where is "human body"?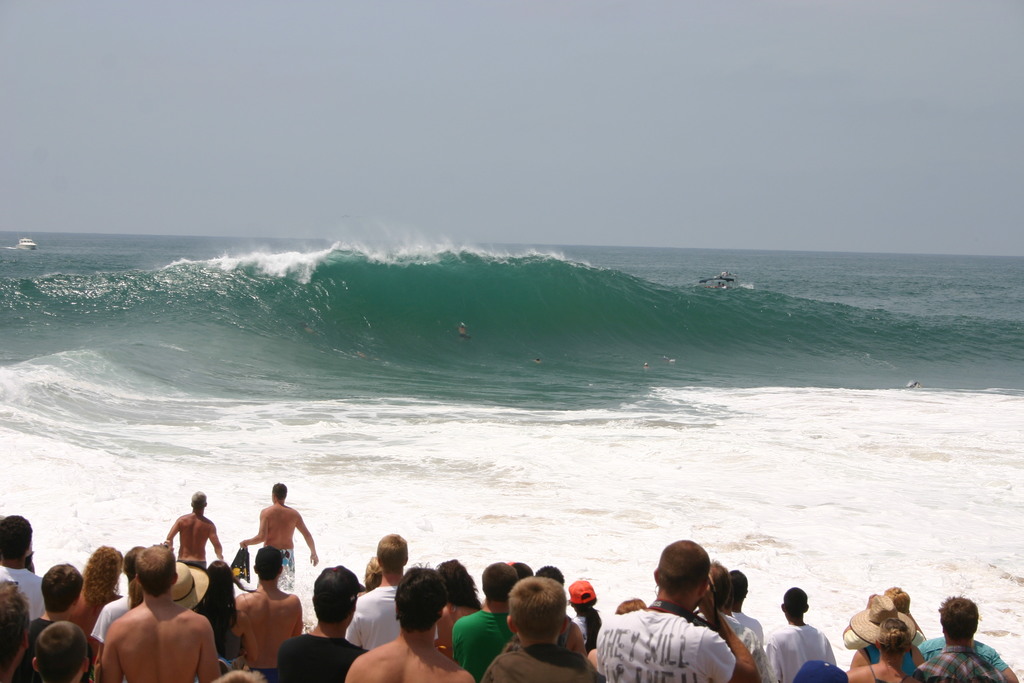
x1=68, y1=543, x2=124, y2=675.
